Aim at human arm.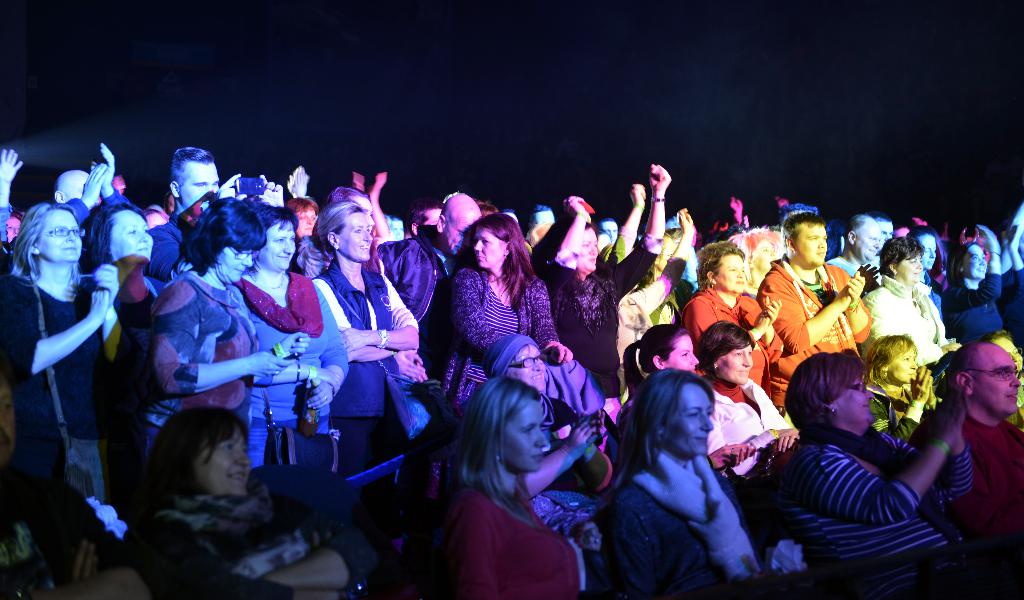
Aimed at 392:345:424:379.
